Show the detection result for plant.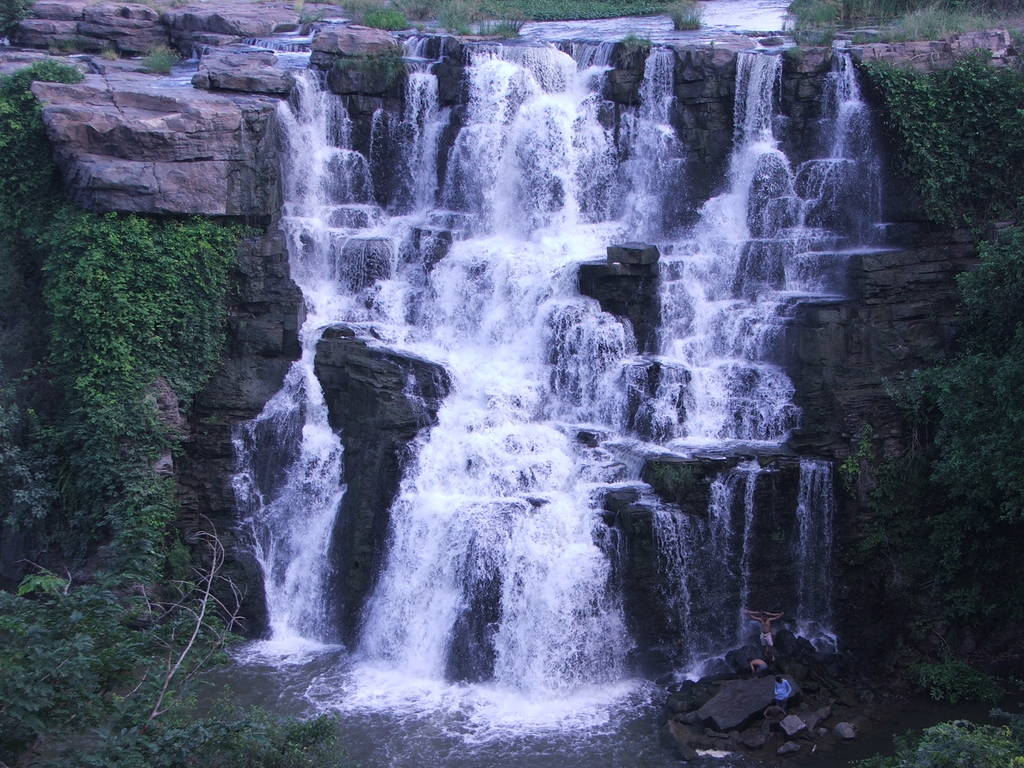
detection(291, 0, 328, 25).
